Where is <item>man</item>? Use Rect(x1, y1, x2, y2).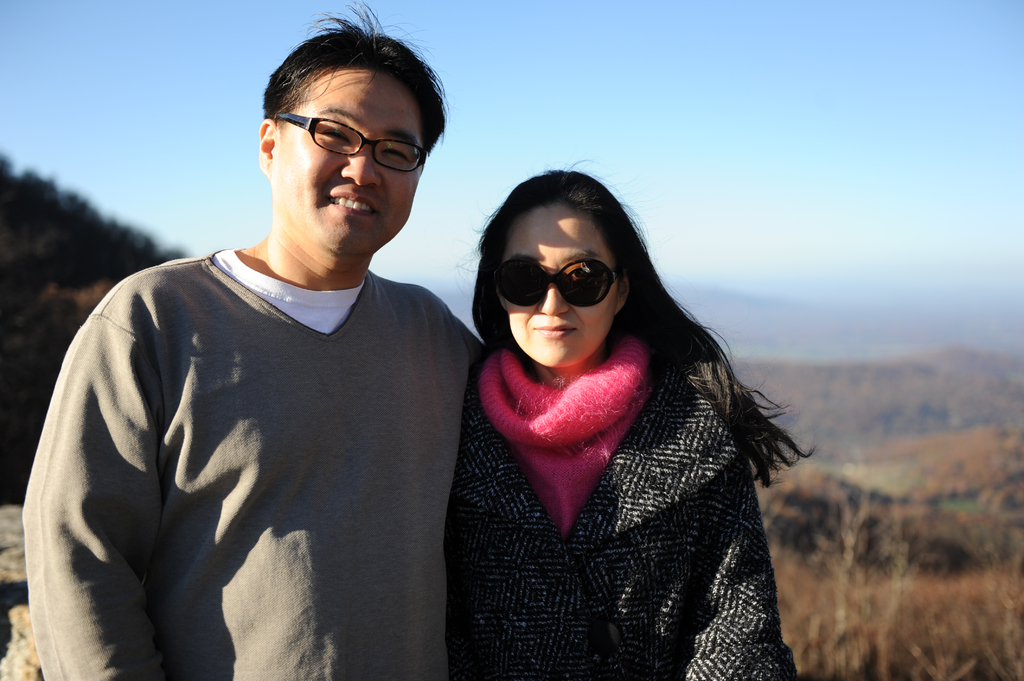
Rect(78, 70, 569, 668).
